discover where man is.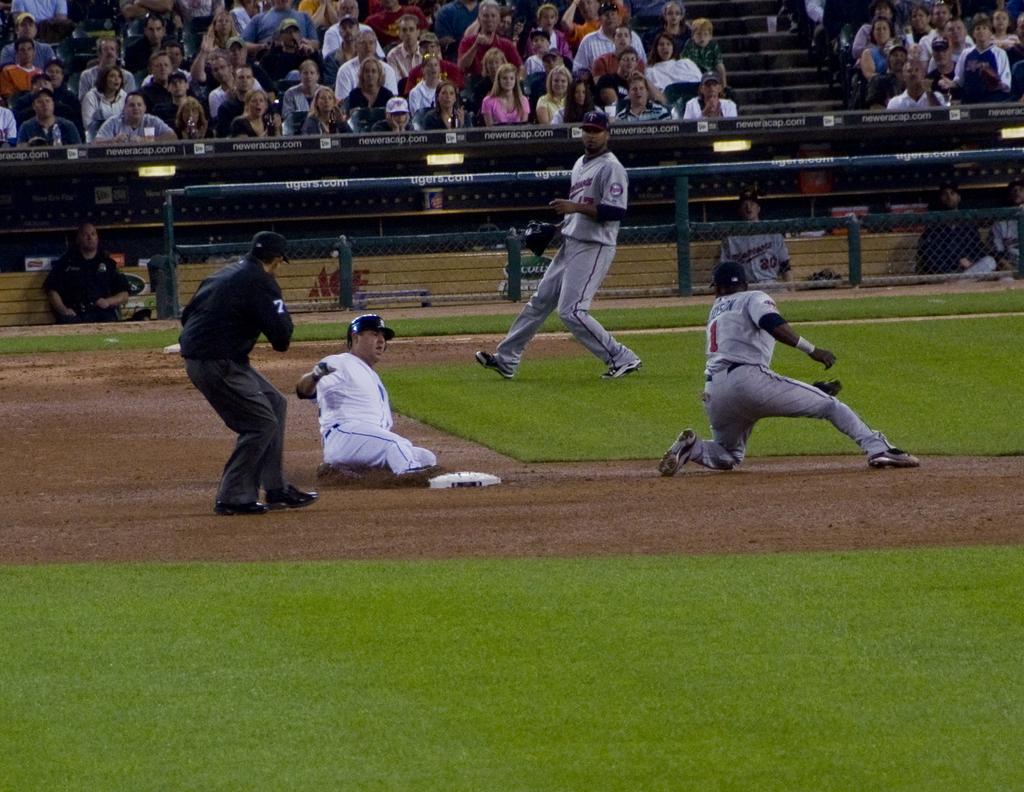
Discovered at Rect(257, 21, 316, 77).
